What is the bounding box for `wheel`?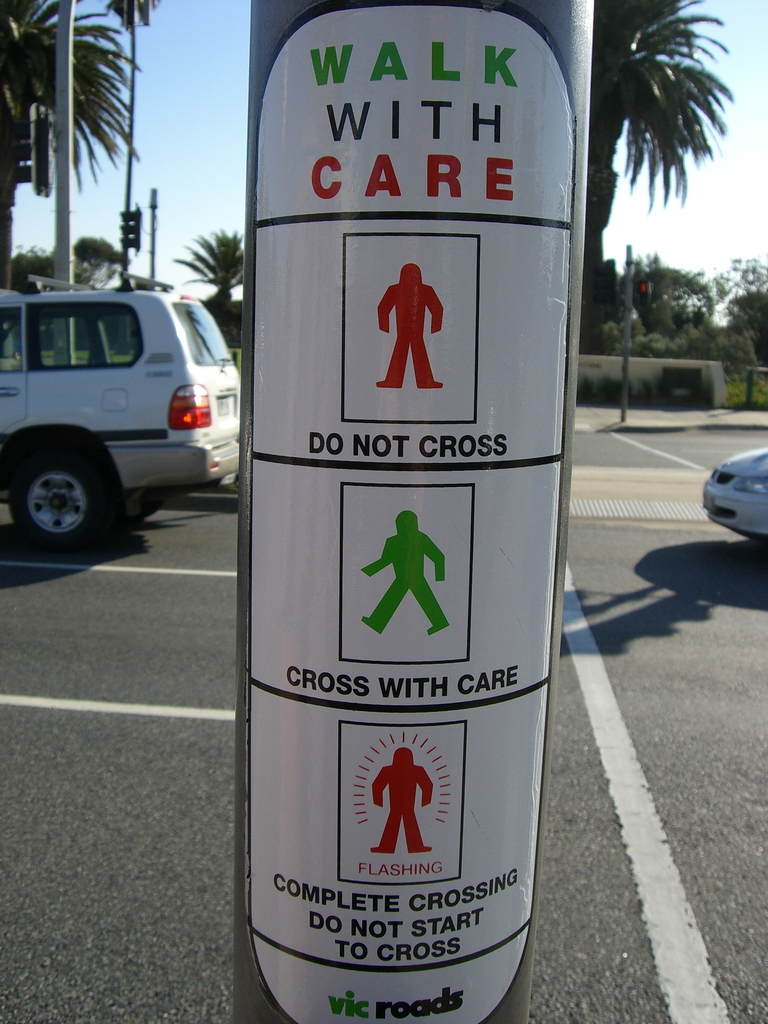
x1=7, y1=440, x2=129, y2=545.
